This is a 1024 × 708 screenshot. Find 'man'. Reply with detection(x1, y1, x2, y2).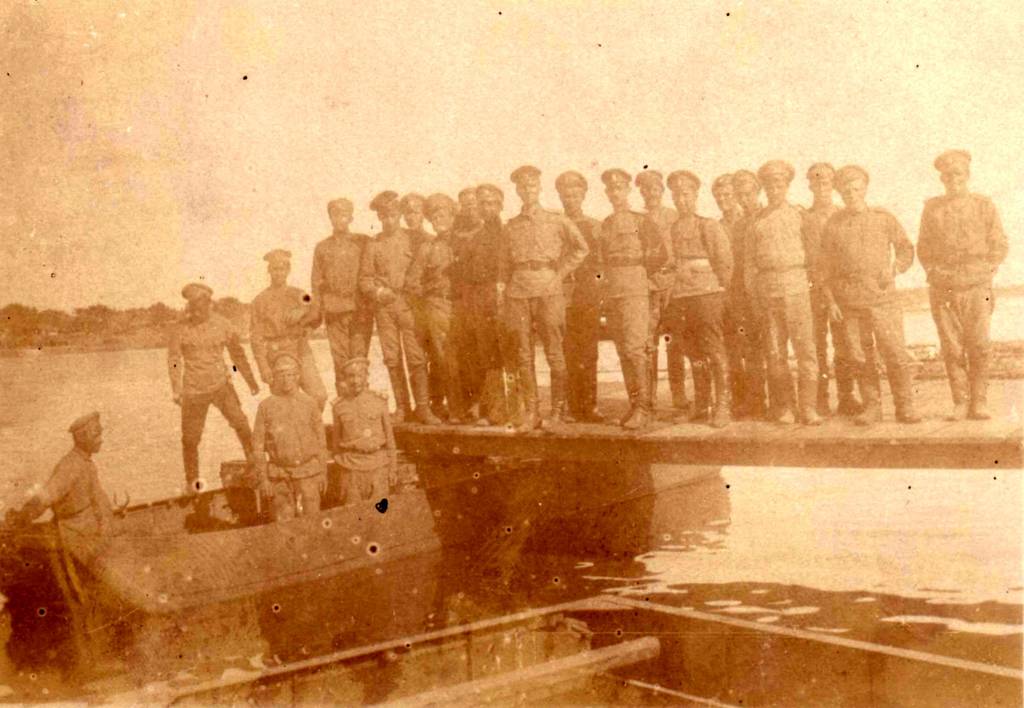
detection(407, 194, 467, 421).
